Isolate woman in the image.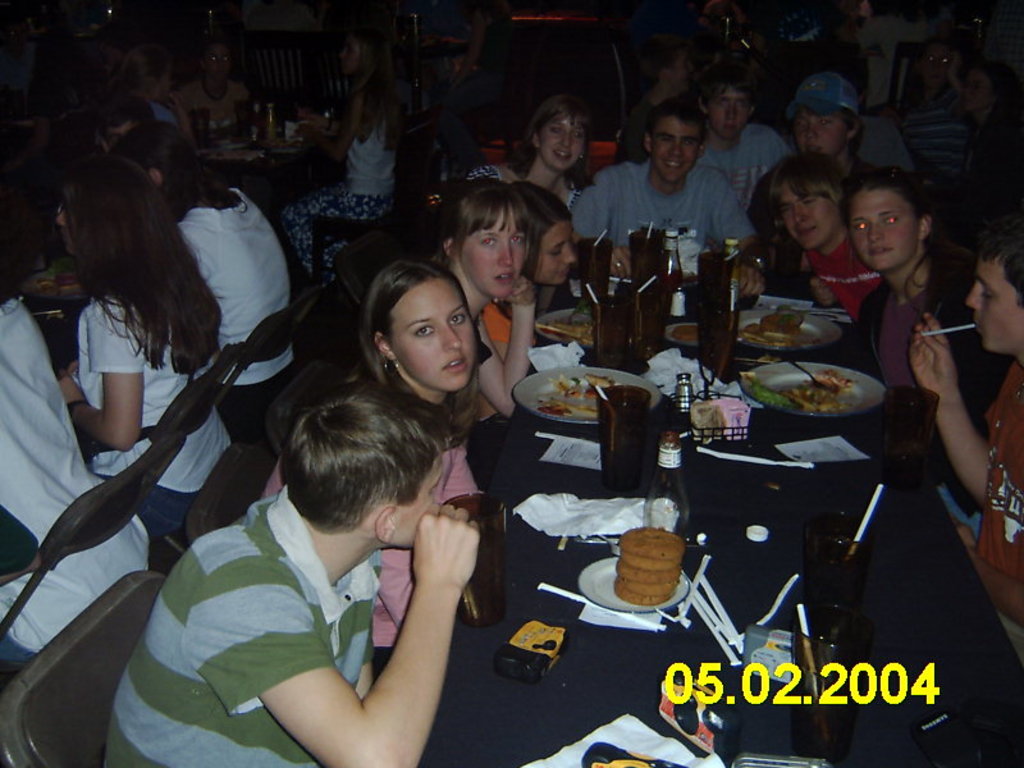
Isolated region: left=115, top=32, right=179, bottom=120.
